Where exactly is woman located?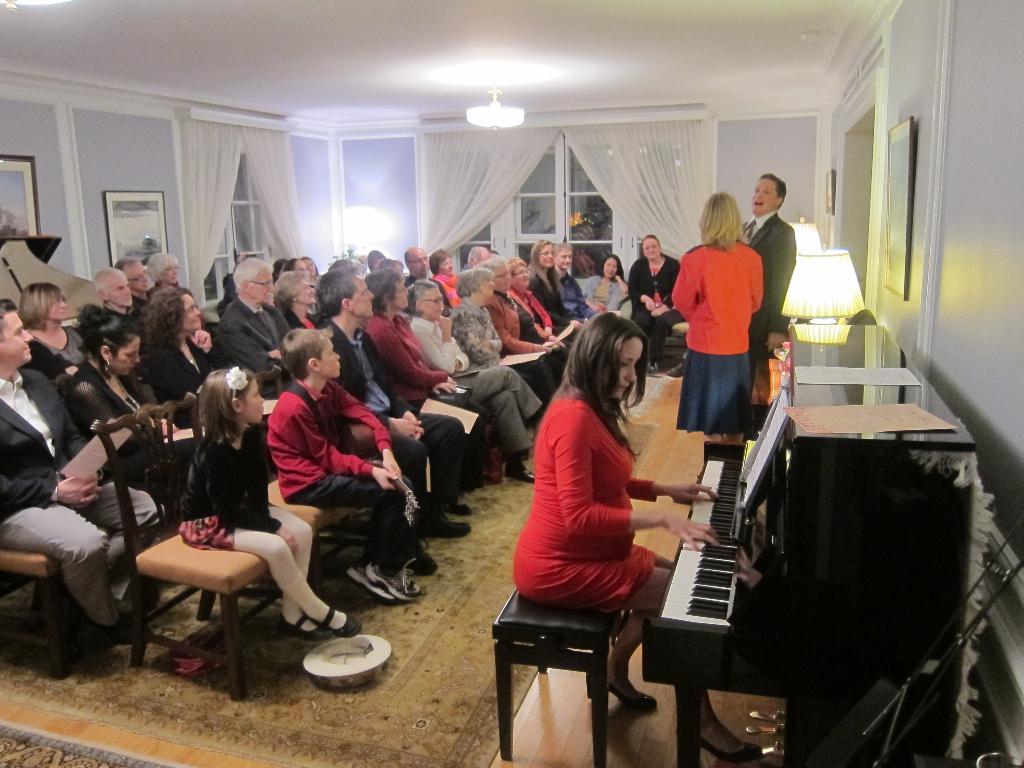
Its bounding box is {"x1": 449, "y1": 268, "x2": 559, "y2": 422}.
